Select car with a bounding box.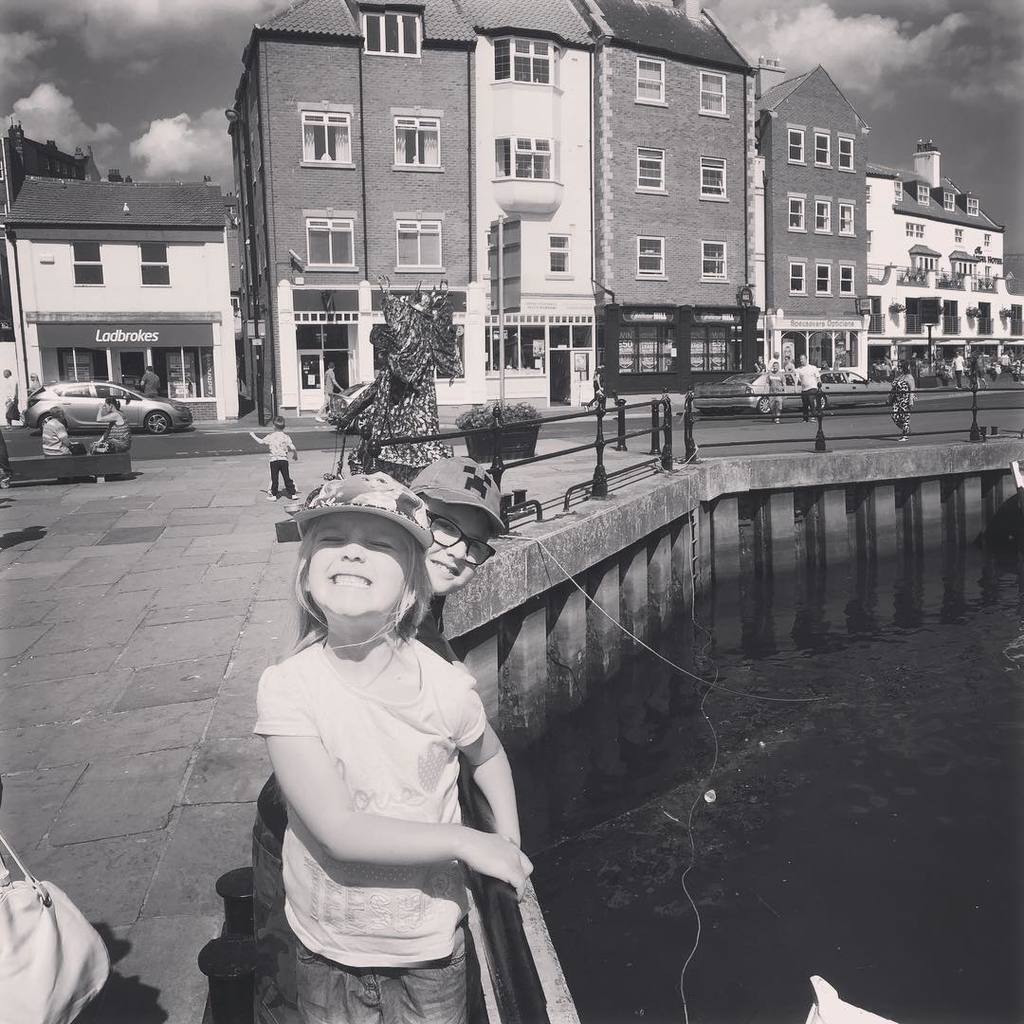
select_region(32, 379, 192, 430).
